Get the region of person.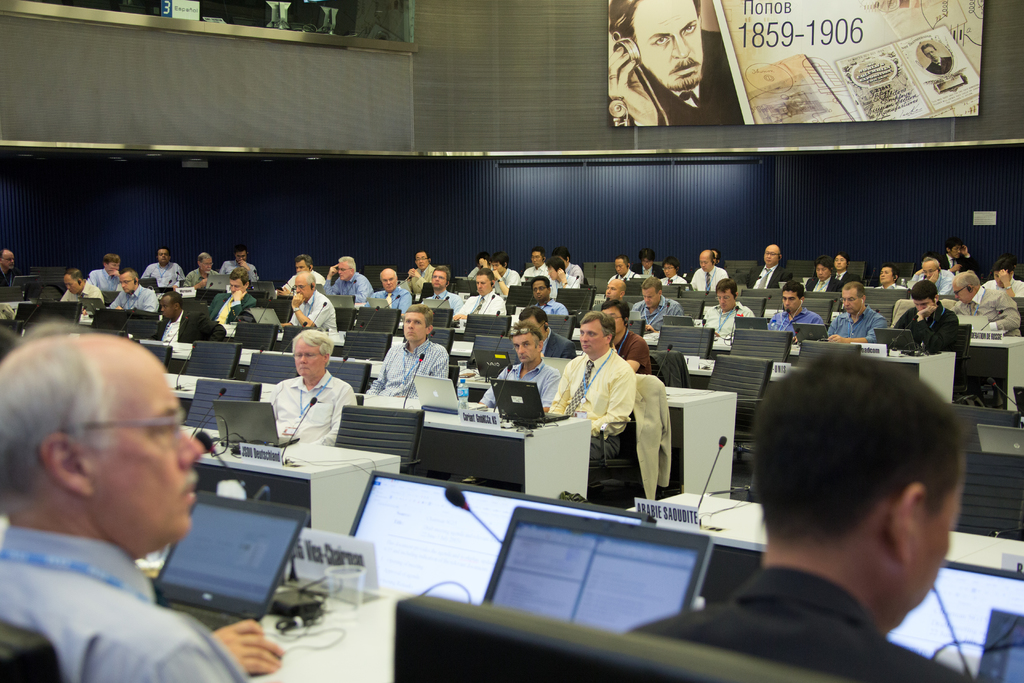
bbox(626, 350, 981, 679).
